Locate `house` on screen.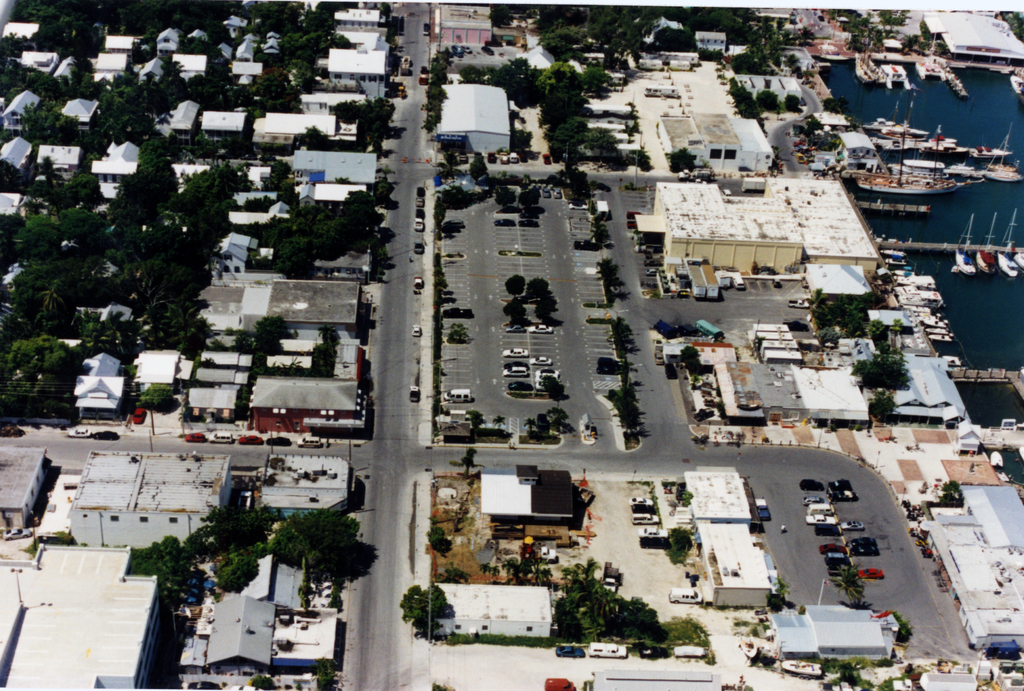
On screen at rect(255, 110, 335, 147).
